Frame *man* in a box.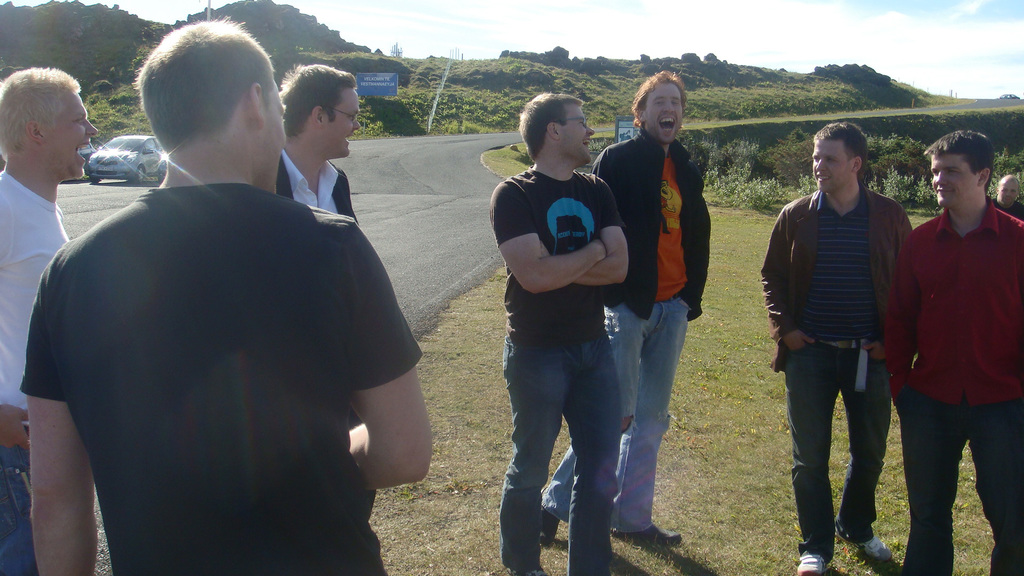
0,66,98,575.
